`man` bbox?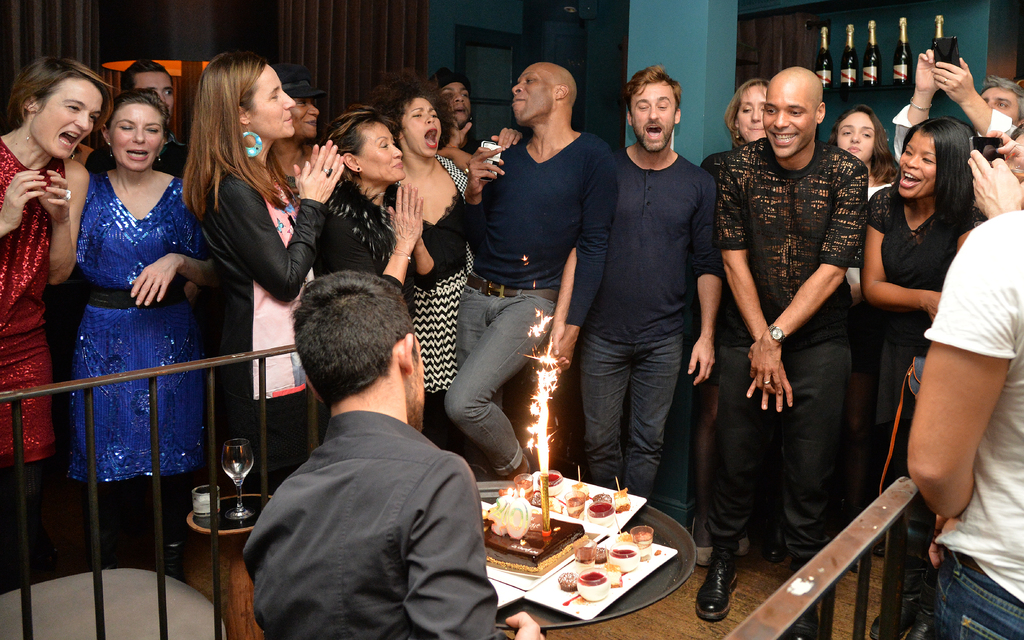
(x1=225, y1=259, x2=494, y2=637)
